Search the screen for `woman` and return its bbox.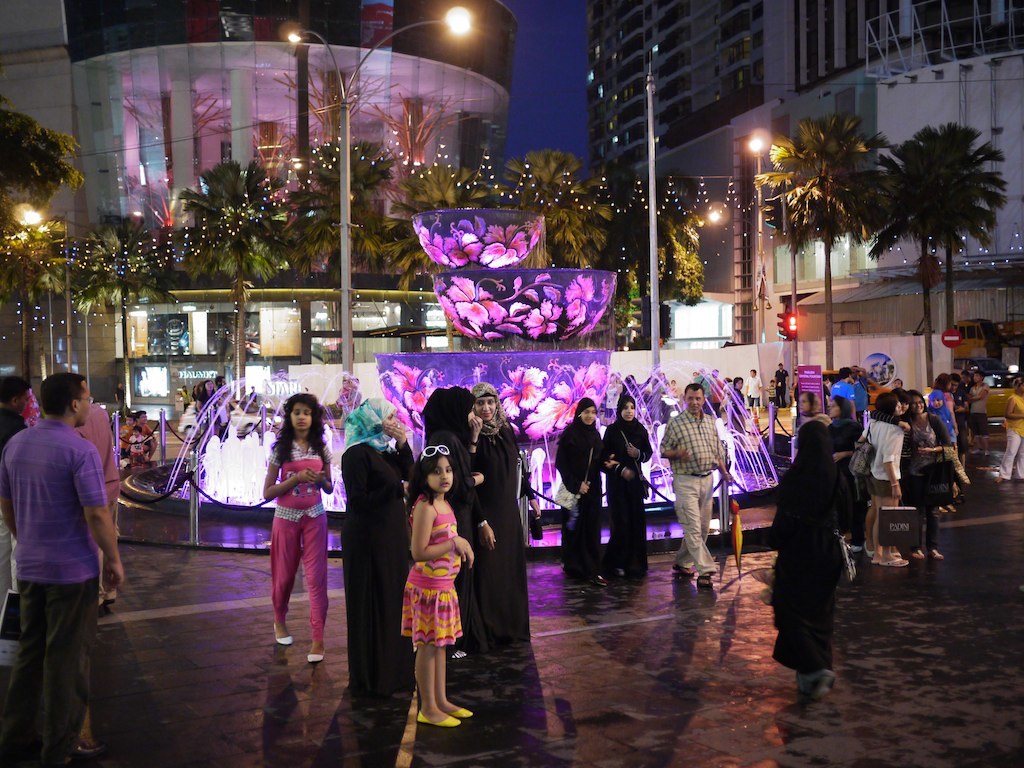
Found: box=[929, 390, 956, 450].
